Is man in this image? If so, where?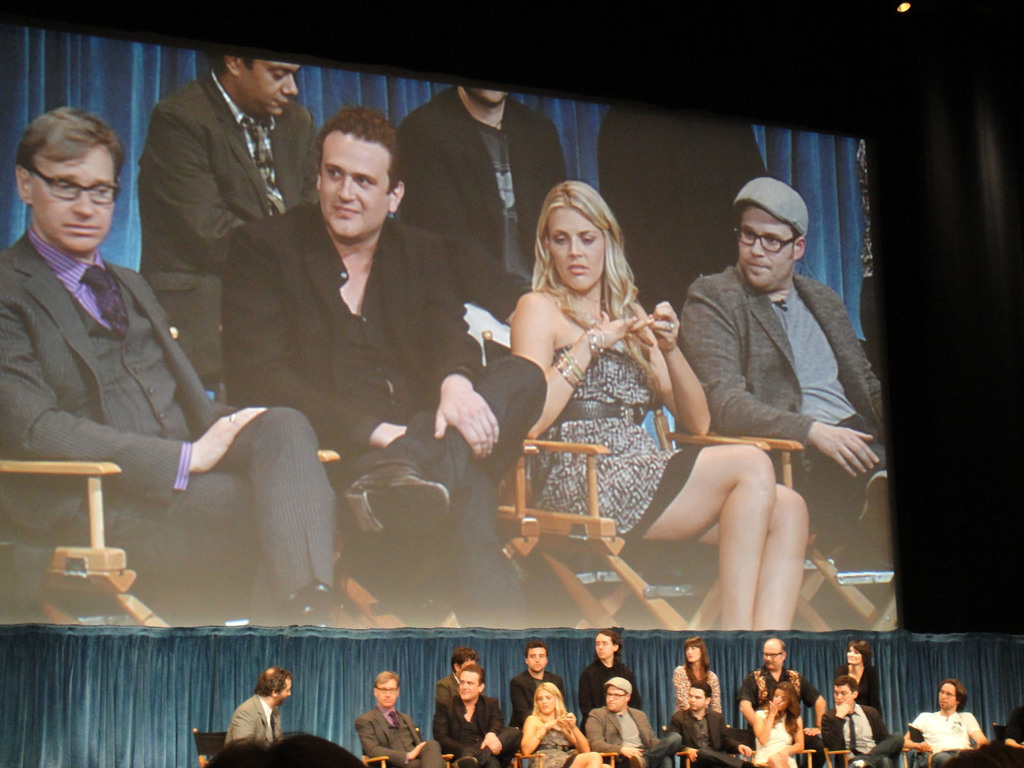
Yes, at pyautogui.locateOnScreen(228, 664, 298, 742).
